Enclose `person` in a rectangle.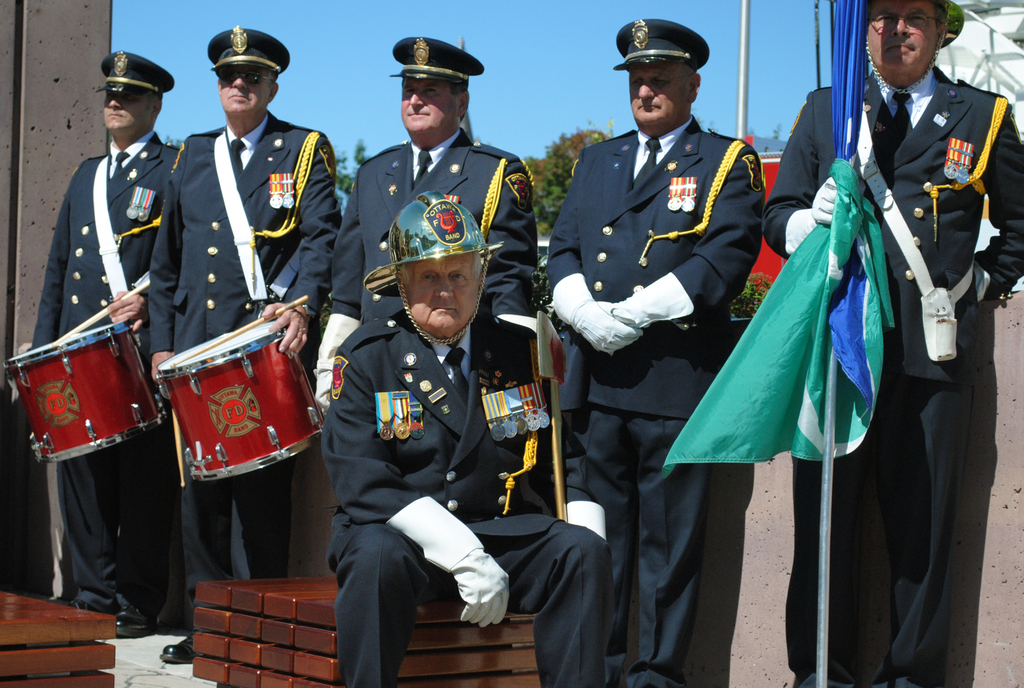
BBox(321, 147, 545, 674).
